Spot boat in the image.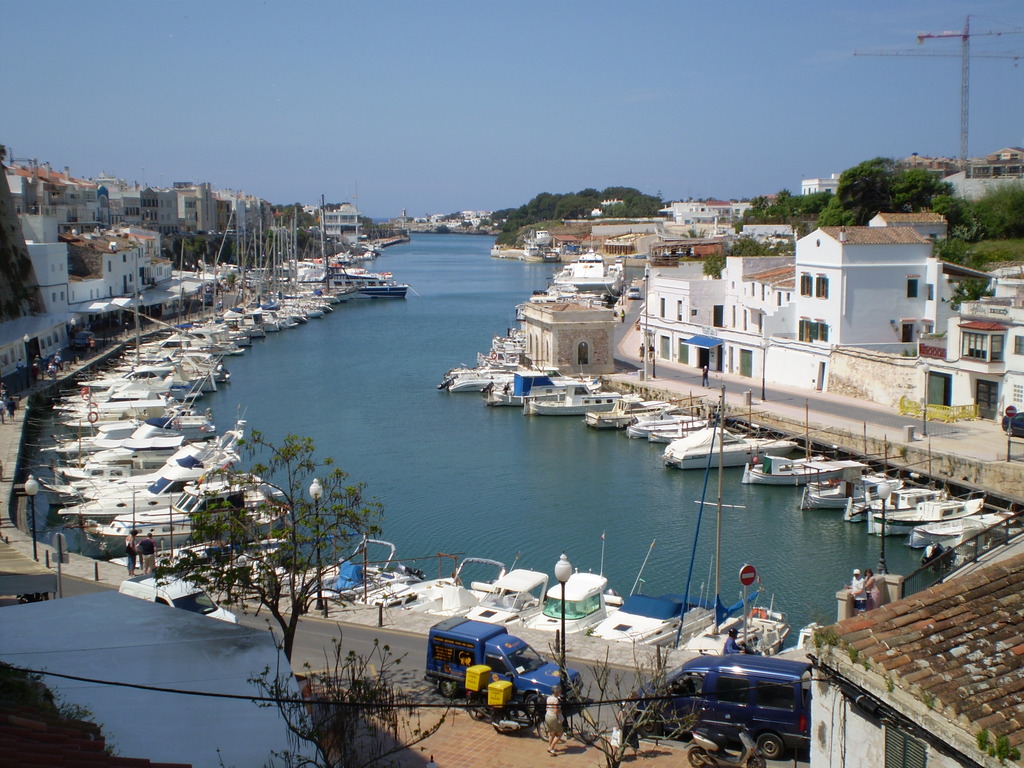
boat found at <bbox>520, 559, 635, 646</bbox>.
